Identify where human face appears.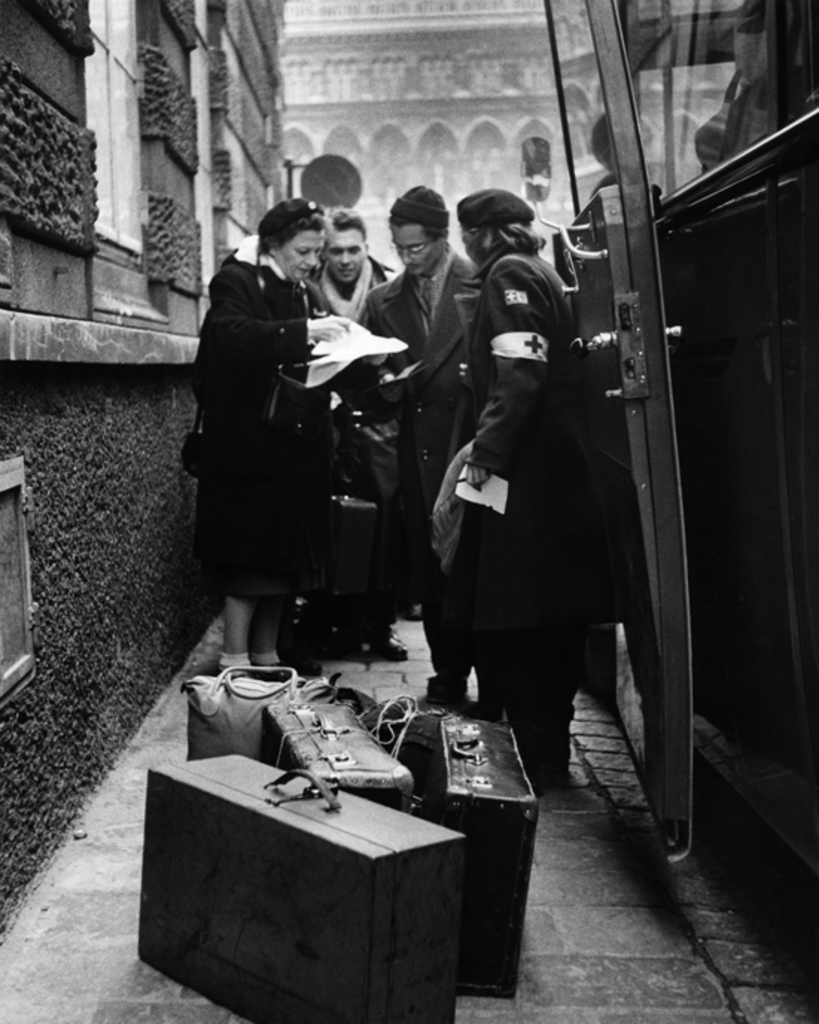
Appears at crop(387, 223, 436, 278).
